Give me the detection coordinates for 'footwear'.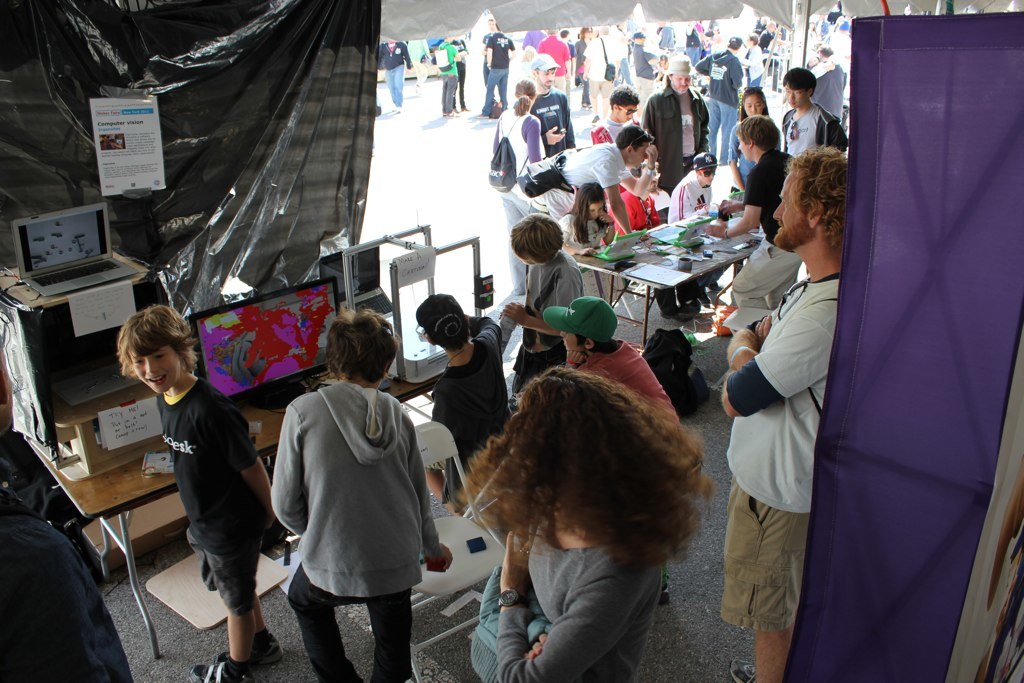
pyautogui.locateOnScreen(251, 639, 286, 663).
